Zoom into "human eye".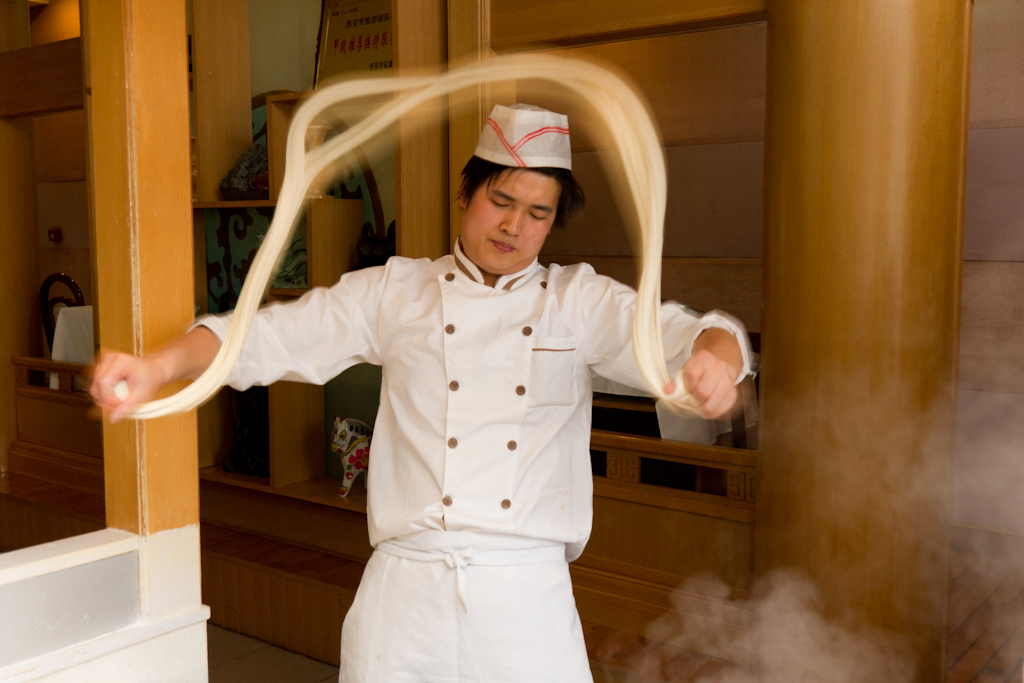
Zoom target: box=[528, 207, 545, 220].
